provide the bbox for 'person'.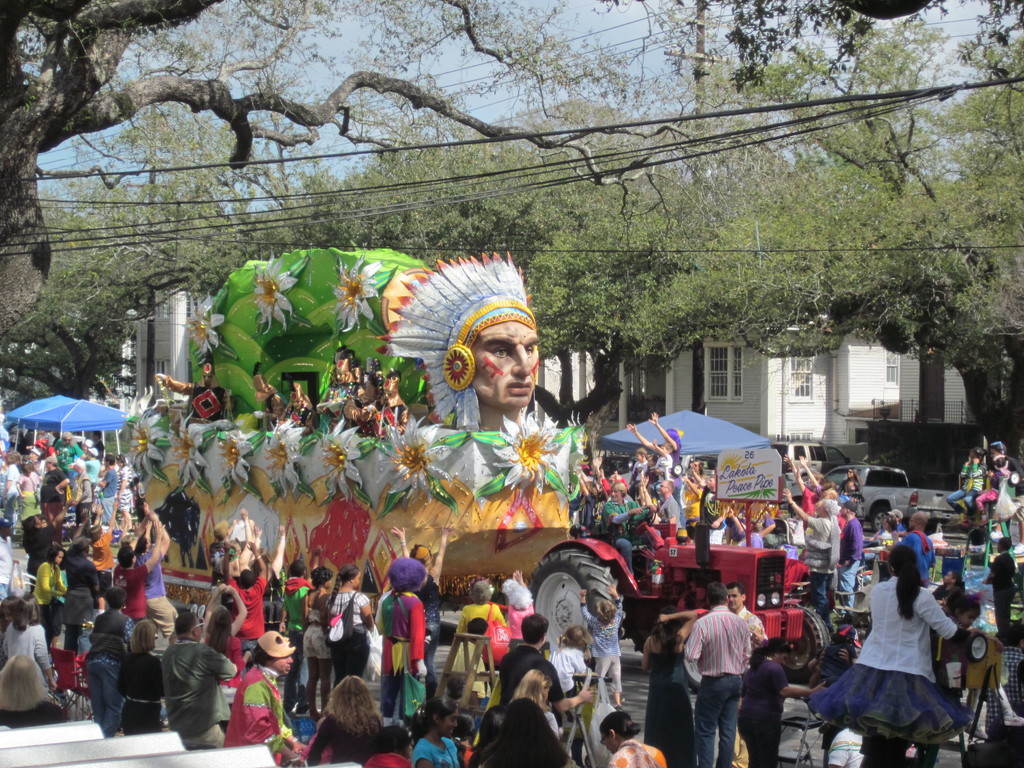
[228, 540, 275, 650].
